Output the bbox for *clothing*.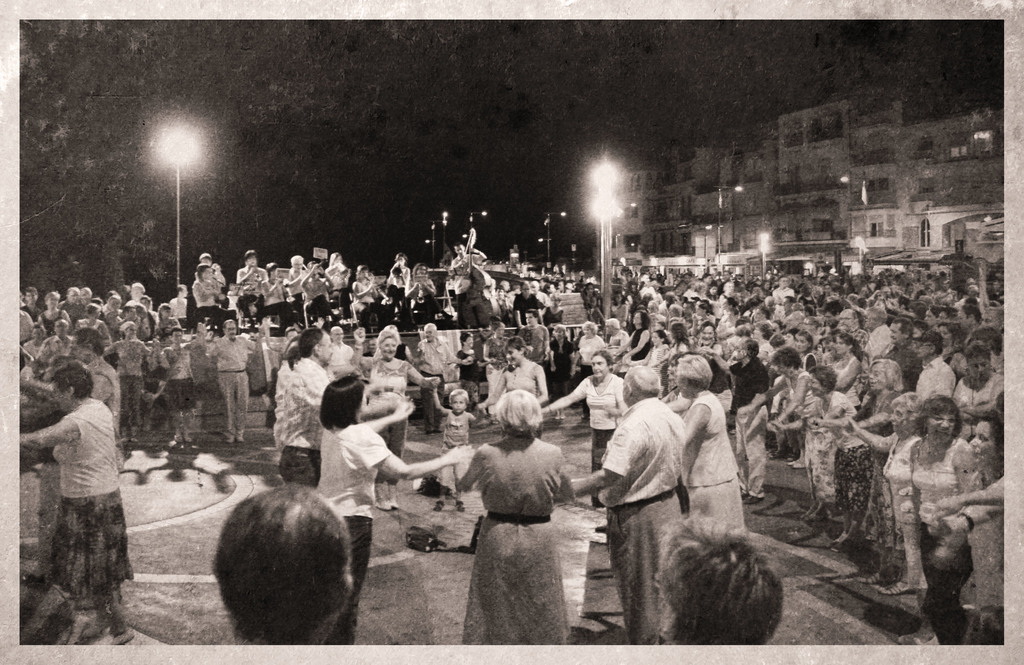
<region>676, 392, 736, 531</region>.
